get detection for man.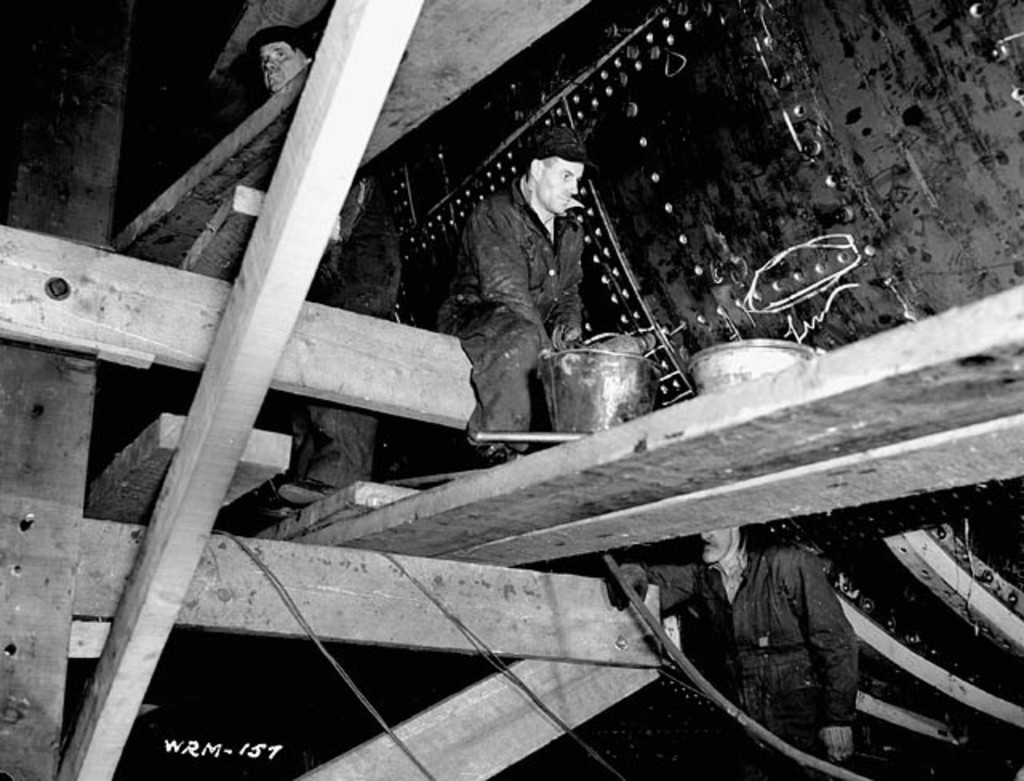
Detection: crop(238, 22, 411, 519).
